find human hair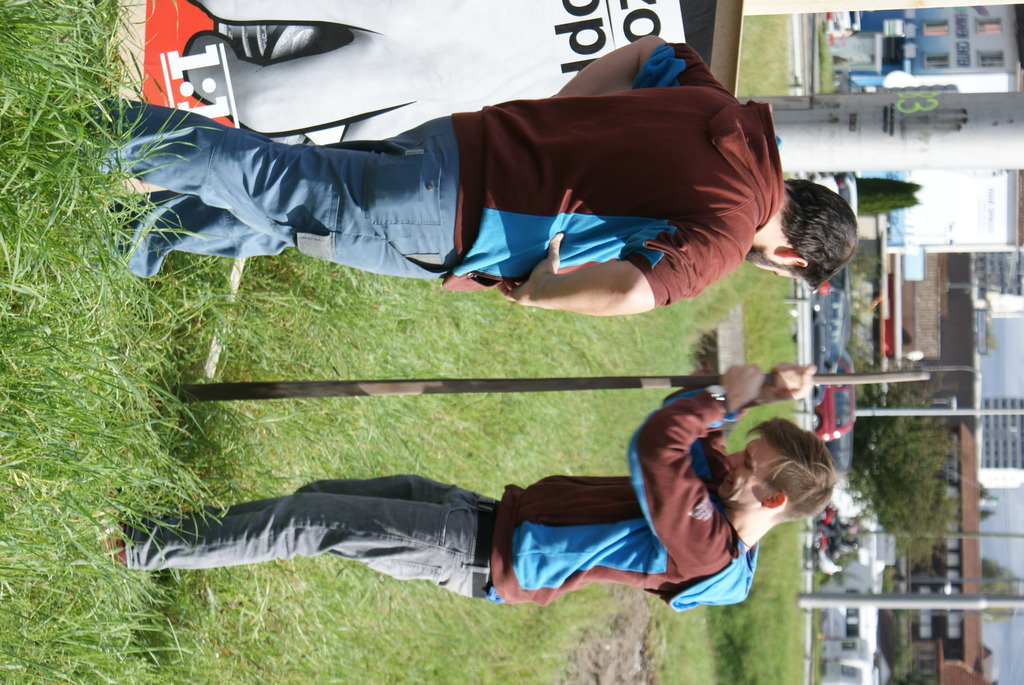
{"left": 745, "top": 412, "right": 835, "bottom": 526}
